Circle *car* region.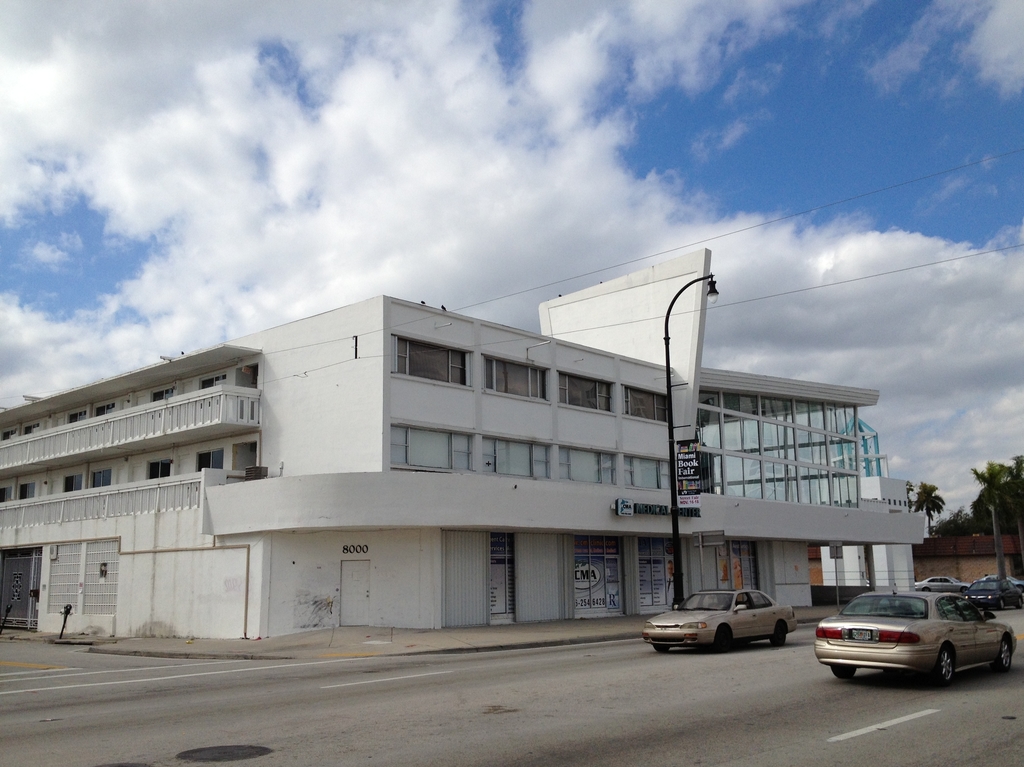
Region: [958, 578, 1023, 616].
